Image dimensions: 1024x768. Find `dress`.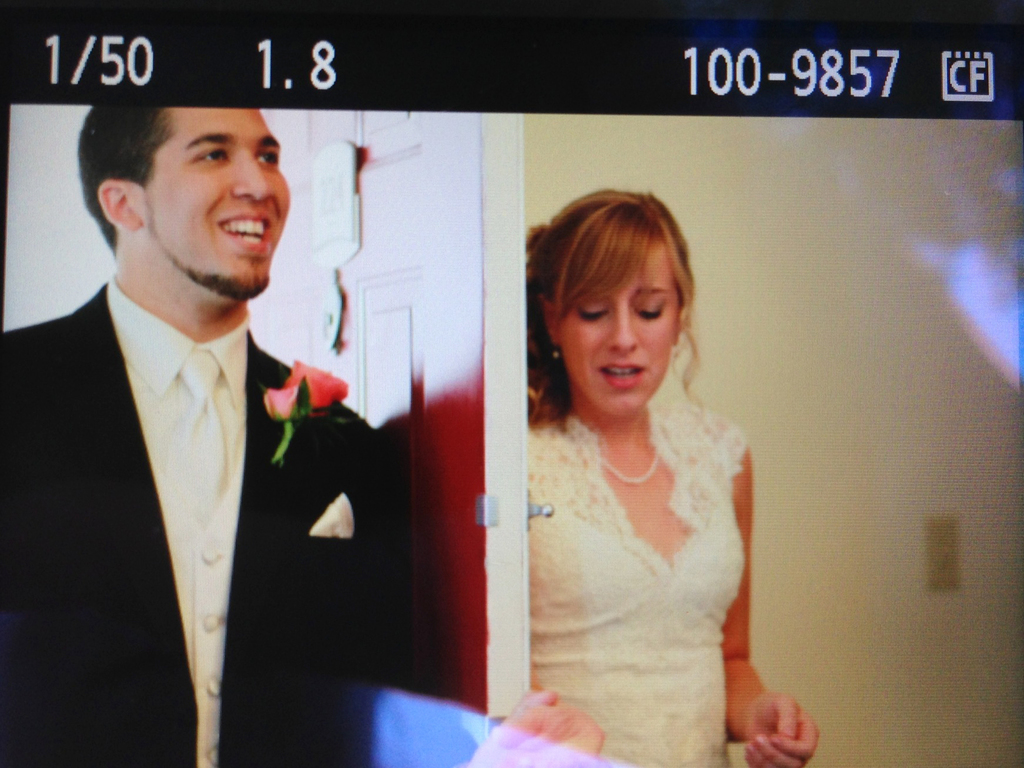
{"left": 506, "top": 318, "right": 785, "bottom": 758}.
